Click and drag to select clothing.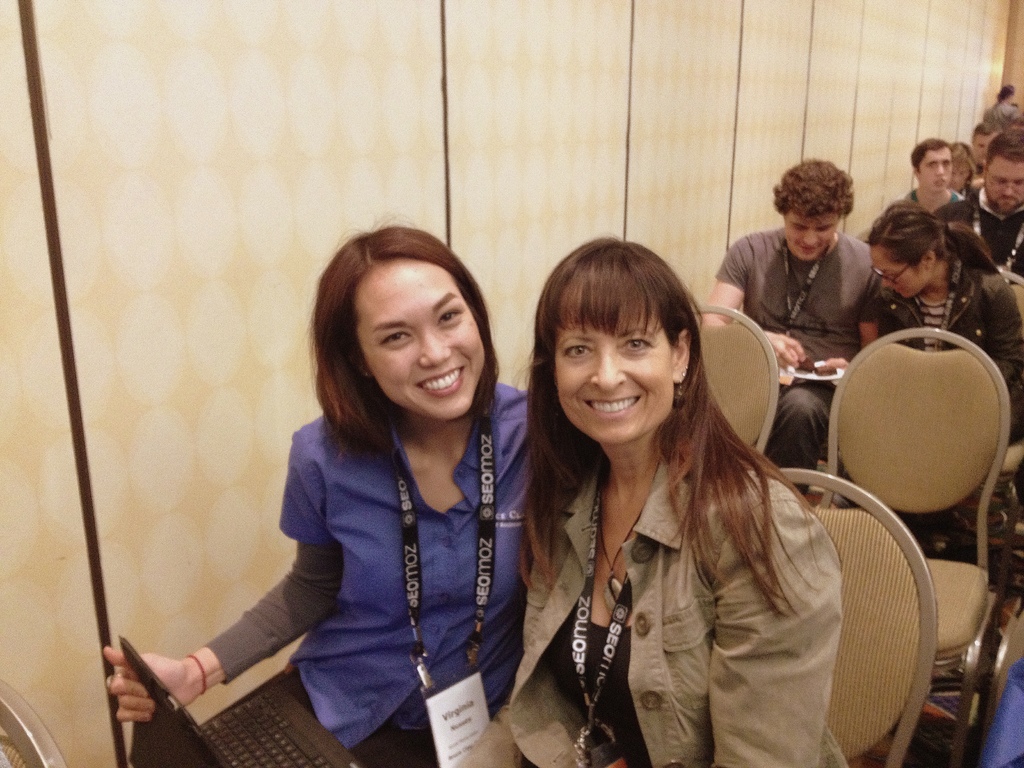
Selection: box(147, 356, 559, 733).
